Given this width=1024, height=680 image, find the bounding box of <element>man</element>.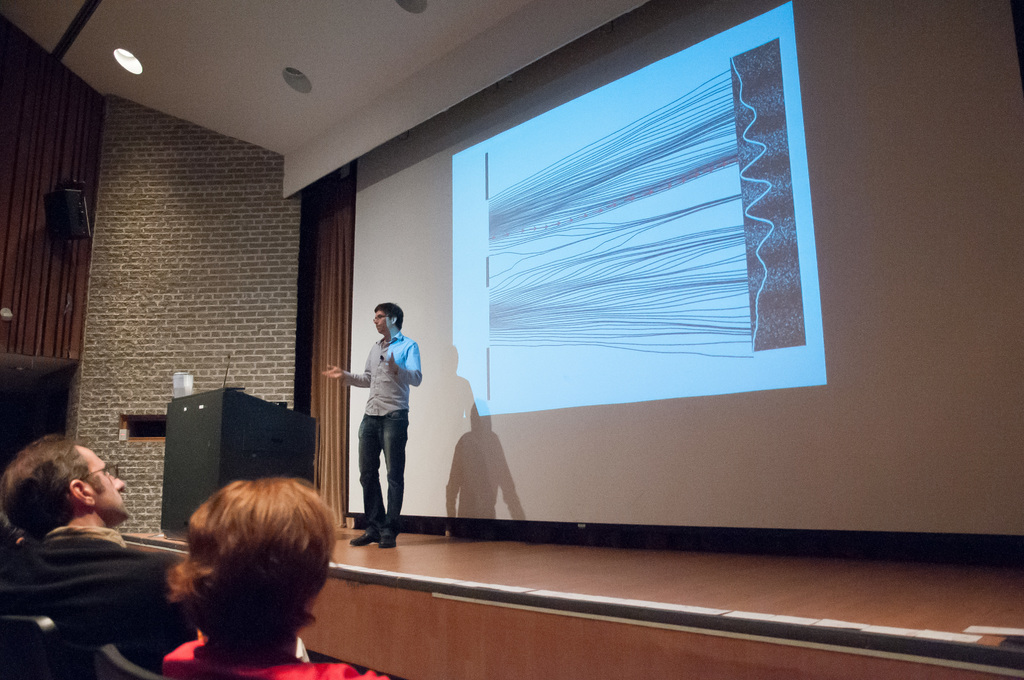
[x1=321, y1=299, x2=420, y2=544].
